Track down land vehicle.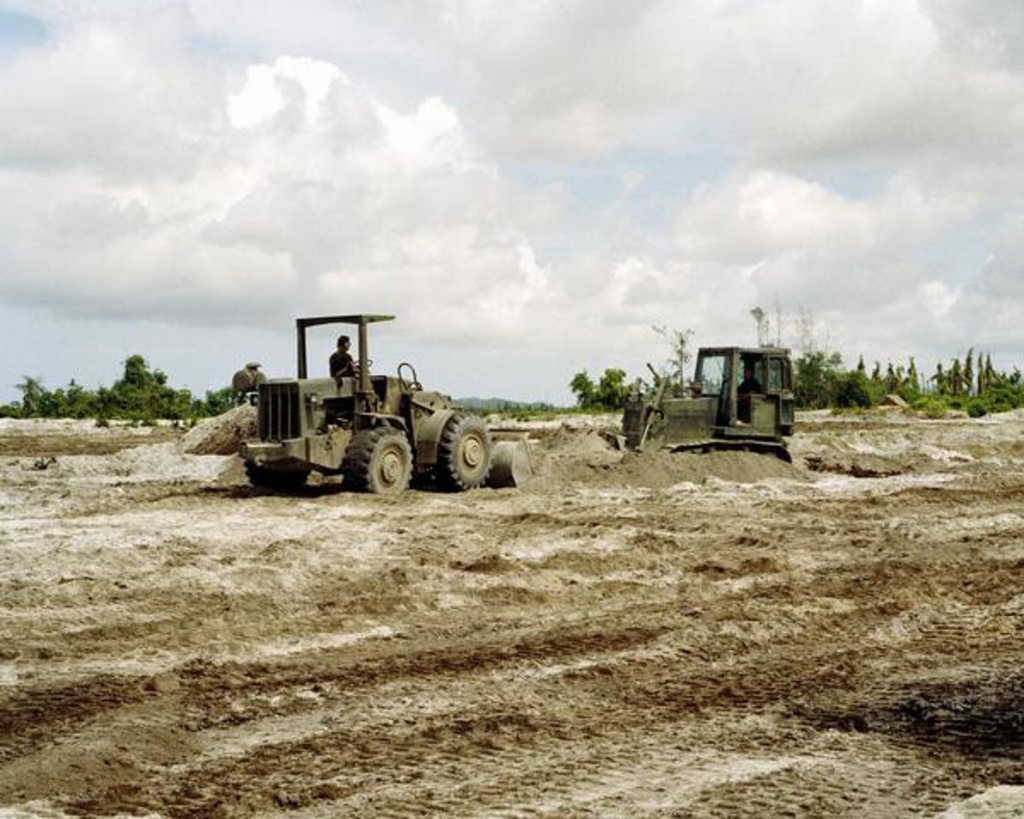
Tracked to box(625, 345, 800, 466).
